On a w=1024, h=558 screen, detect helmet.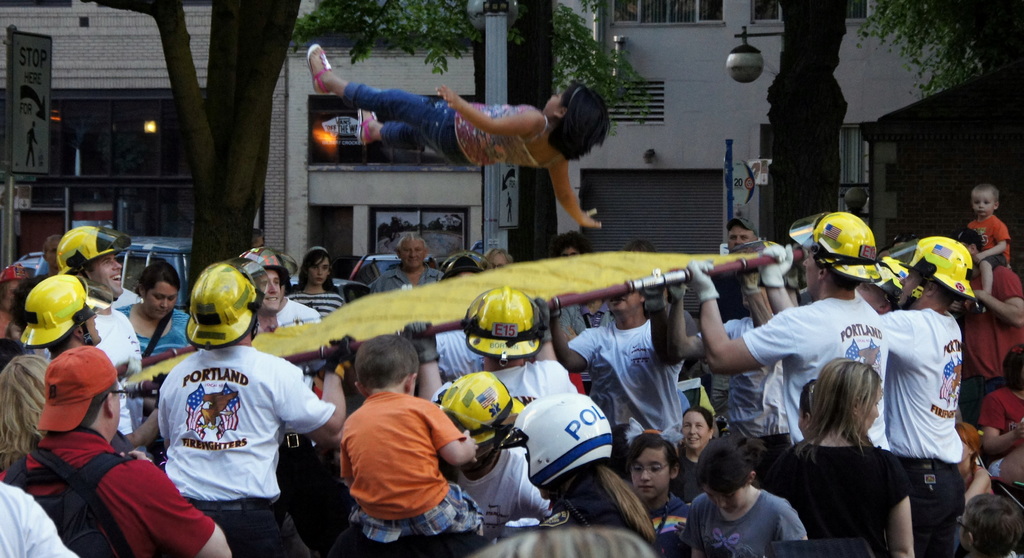
[left=497, top=387, right=609, bottom=504].
